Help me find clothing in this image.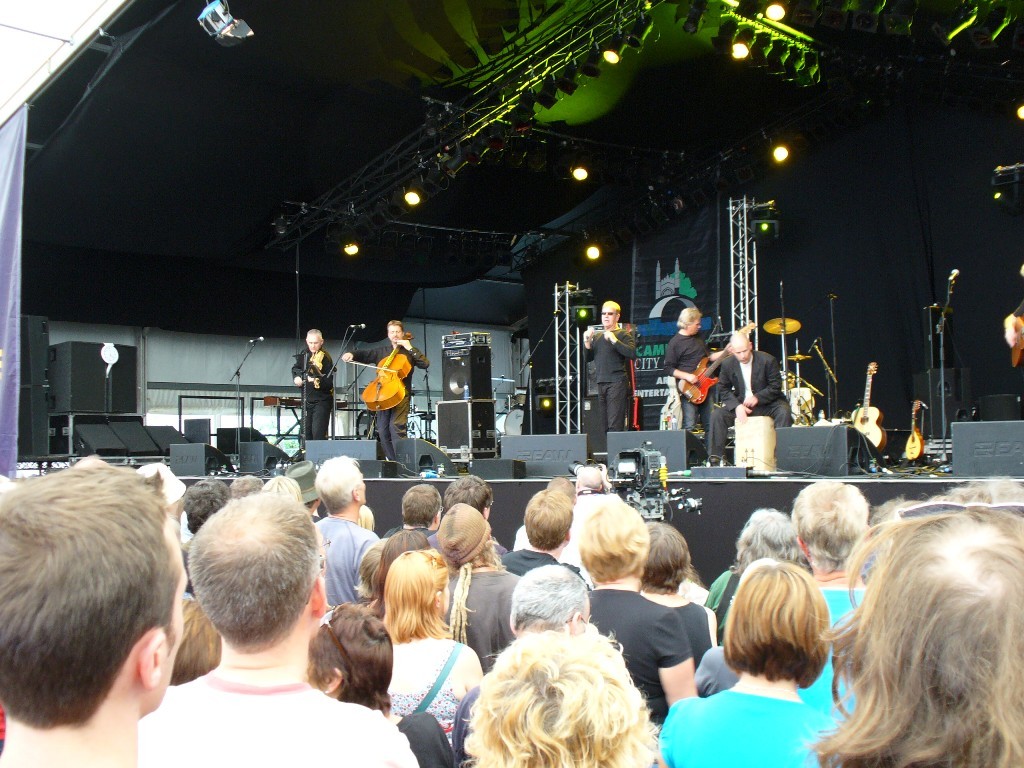
Found it: 310,511,389,606.
